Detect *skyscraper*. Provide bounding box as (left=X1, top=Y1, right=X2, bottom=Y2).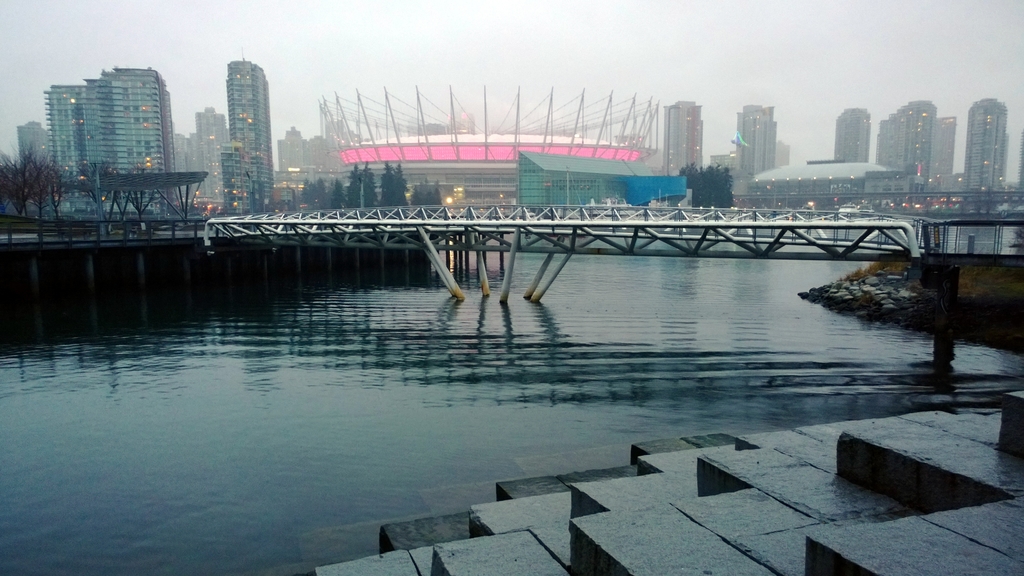
(left=904, top=97, right=944, bottom=184).
